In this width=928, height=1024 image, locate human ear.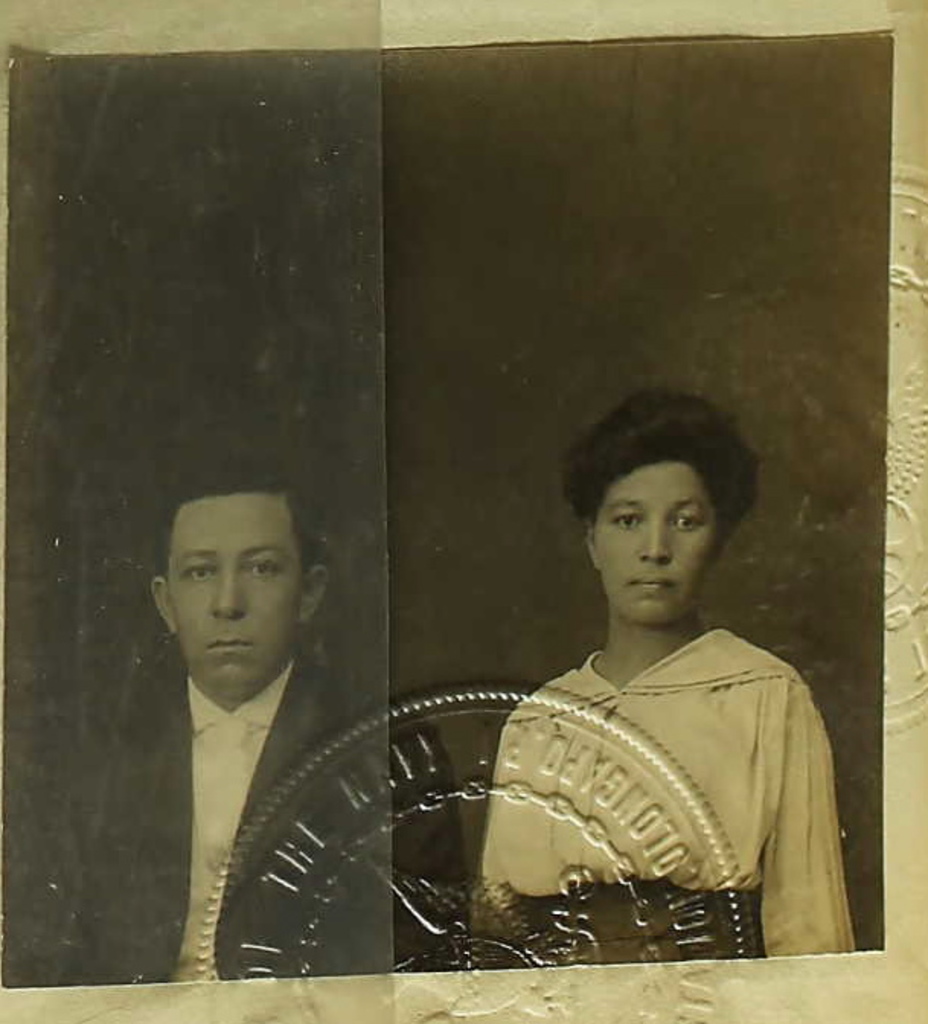
Bounding box: (left=151, top=578, right=171, bottom=631).
